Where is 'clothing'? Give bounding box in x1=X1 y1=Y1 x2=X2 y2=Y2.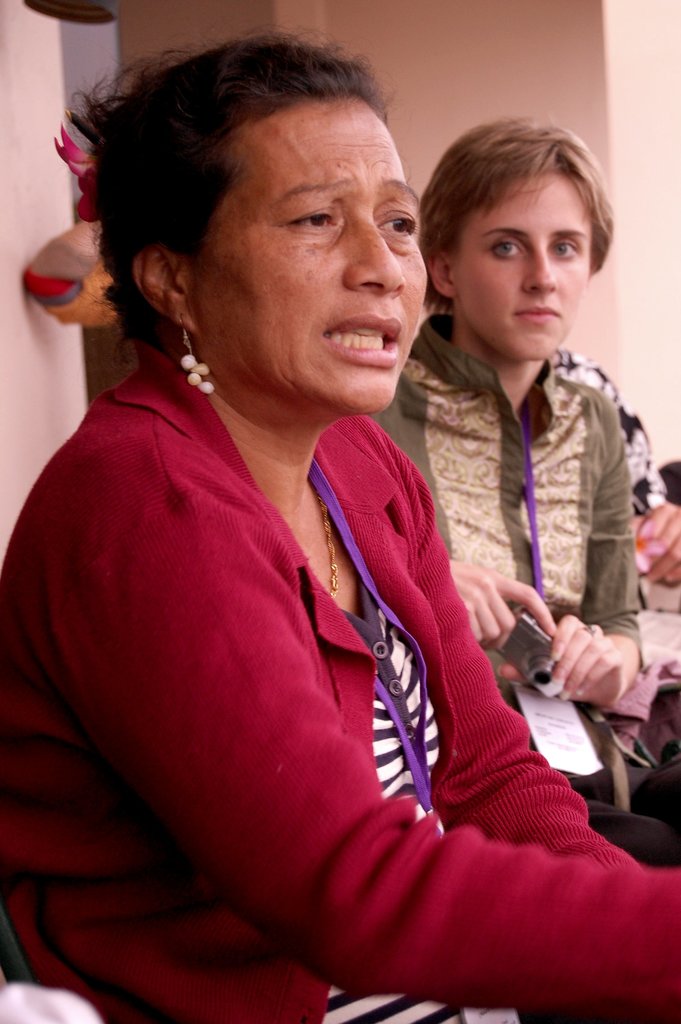
x1=0 y1=344 x2=680 y2=1023.
